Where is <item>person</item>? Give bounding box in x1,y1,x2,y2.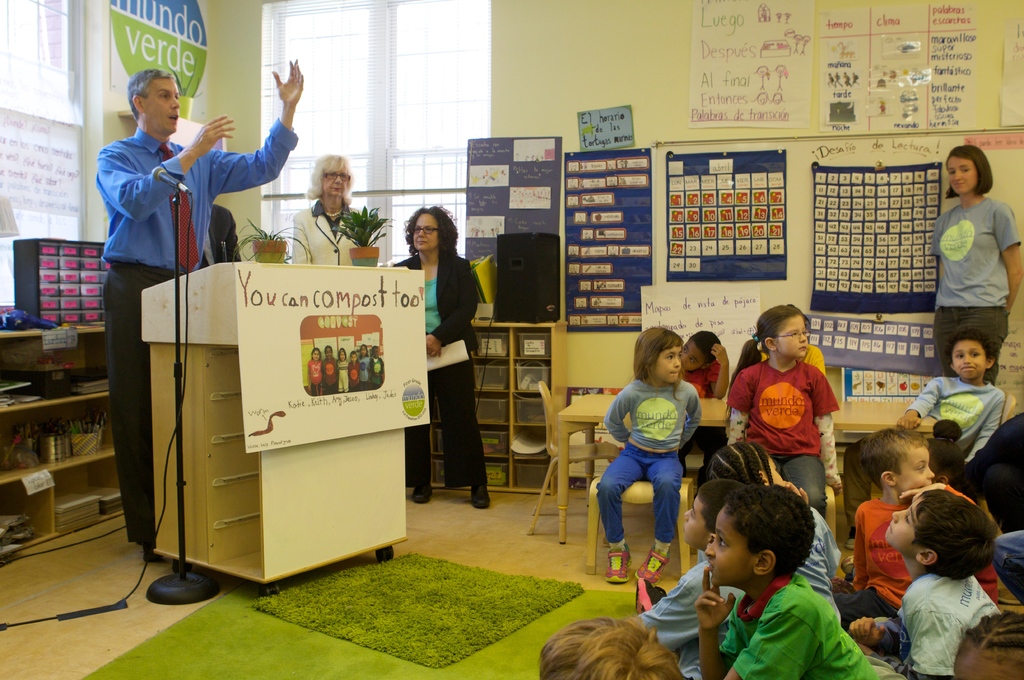
840,425,975,623.
